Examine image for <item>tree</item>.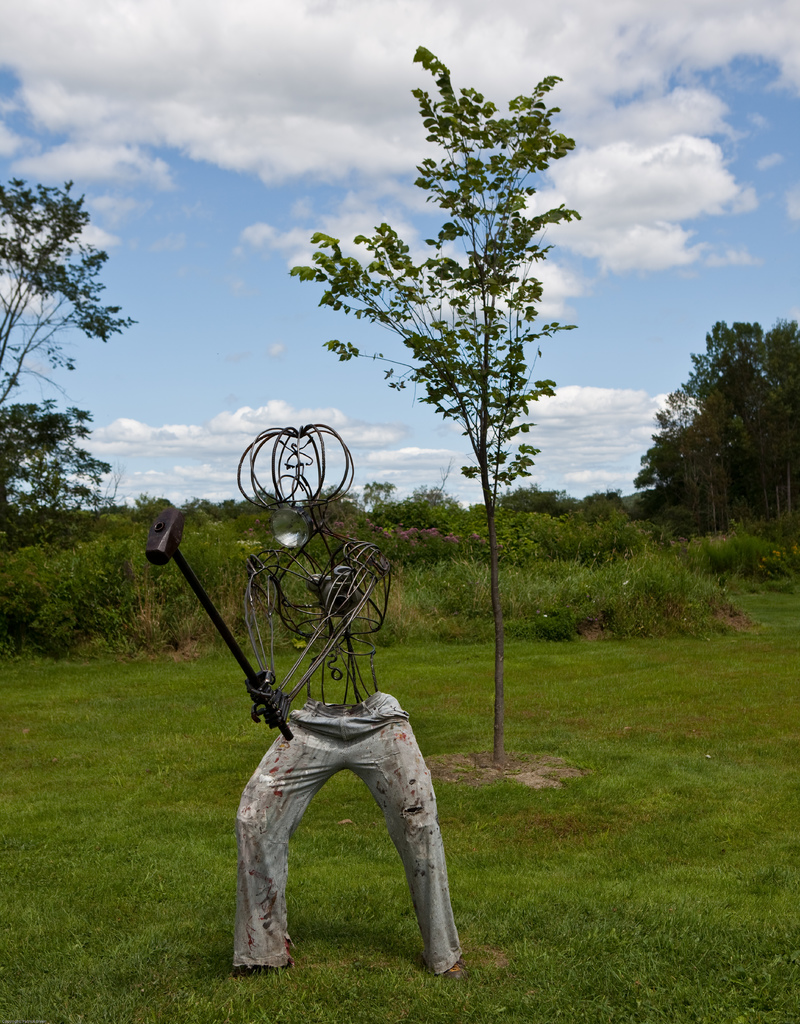
Examination result: crop(291, 34, 616, 761).
